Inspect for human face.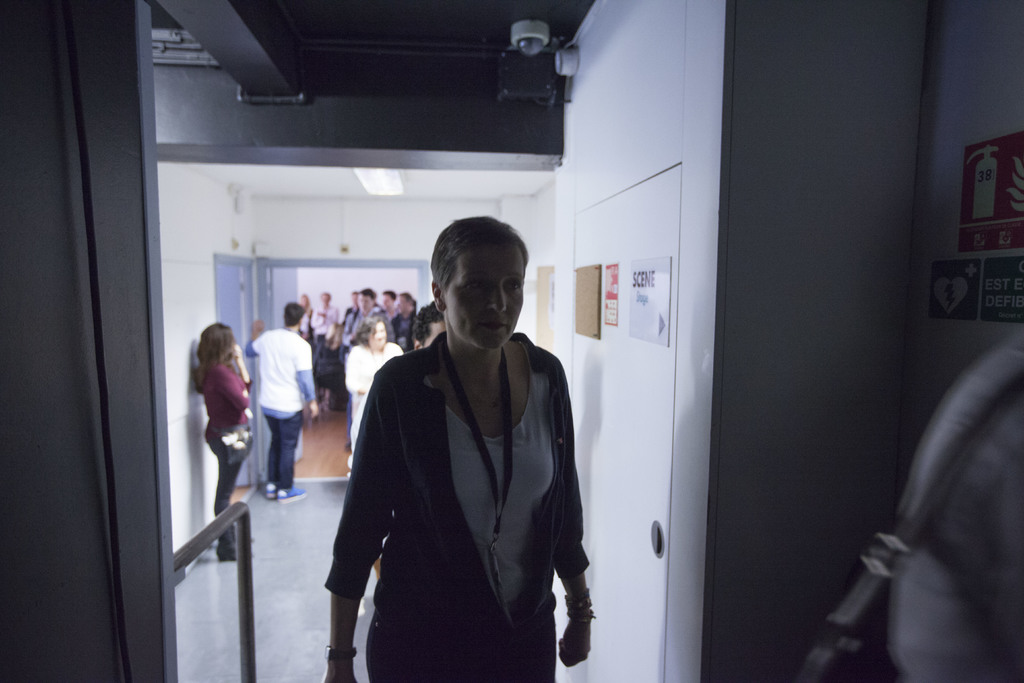
Inspection: box=[367, 322, 385, 346].
